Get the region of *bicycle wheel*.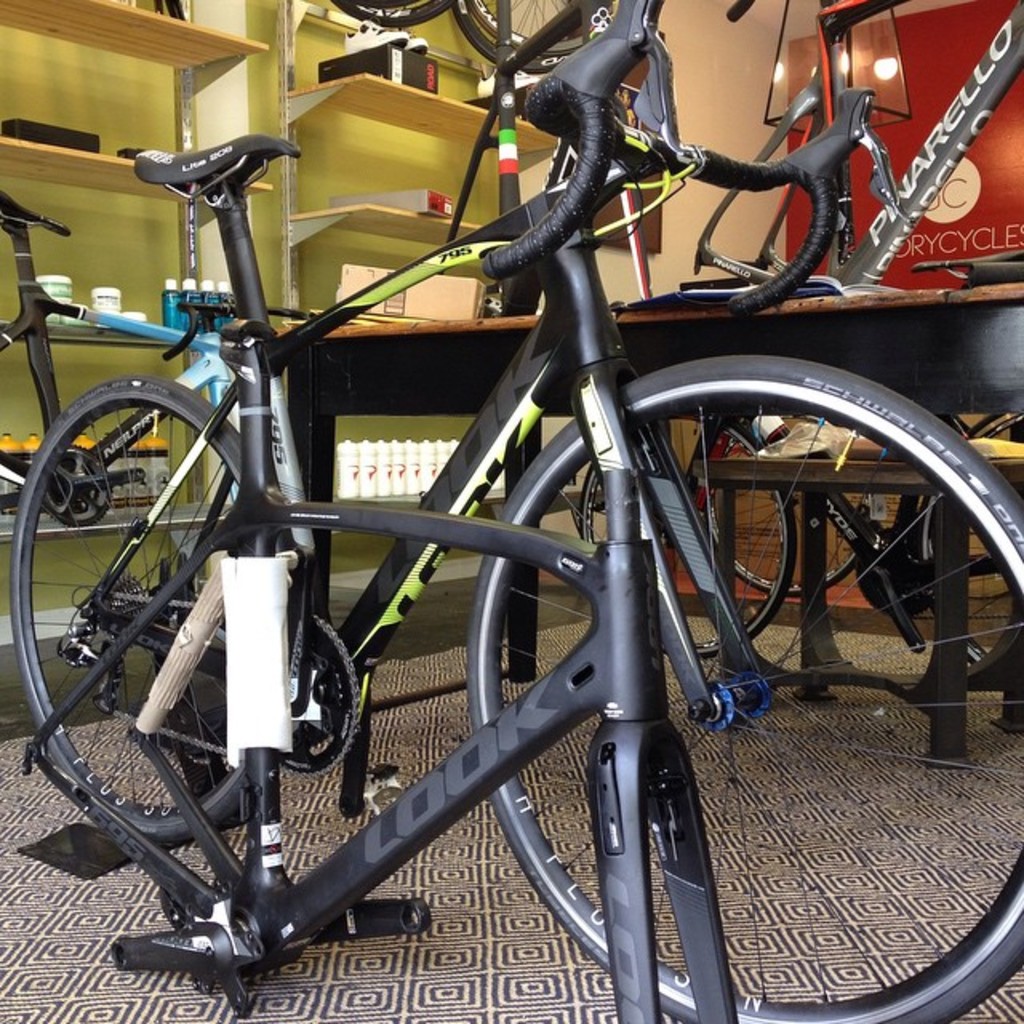
466:349:1022:1022.
